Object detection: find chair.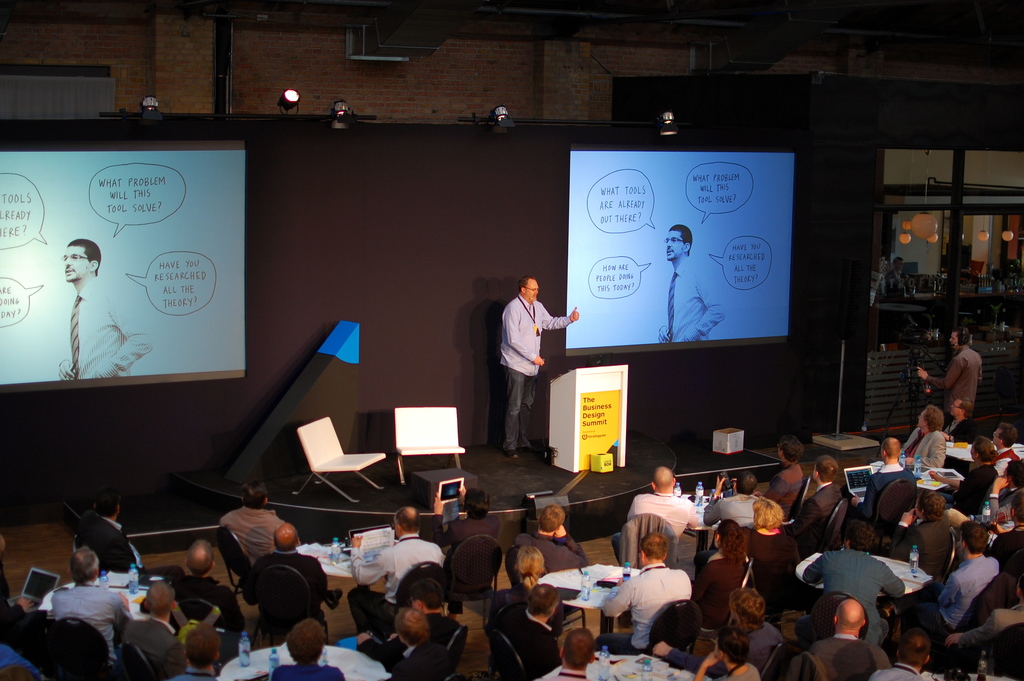
Rect(776, 475, 810, 530).
